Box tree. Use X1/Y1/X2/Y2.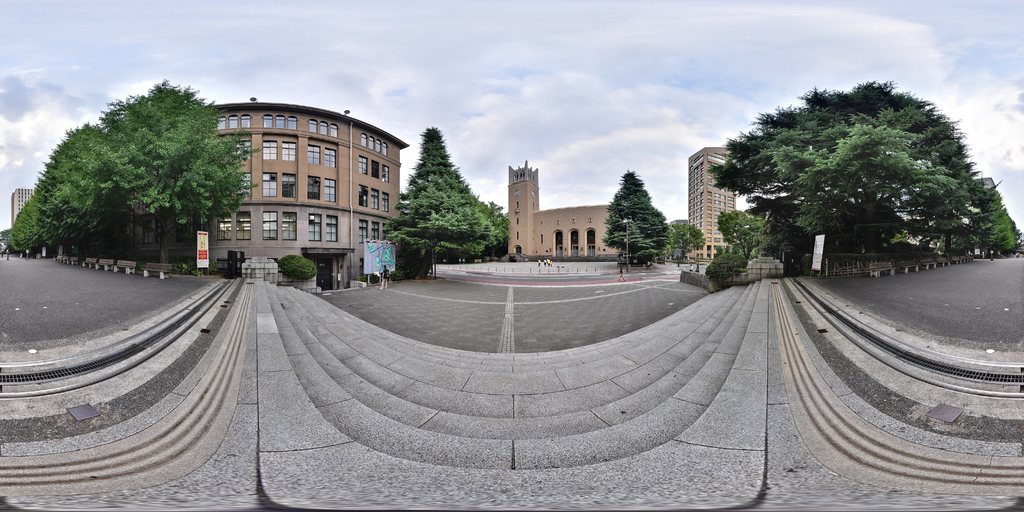
602/175/671/266.
